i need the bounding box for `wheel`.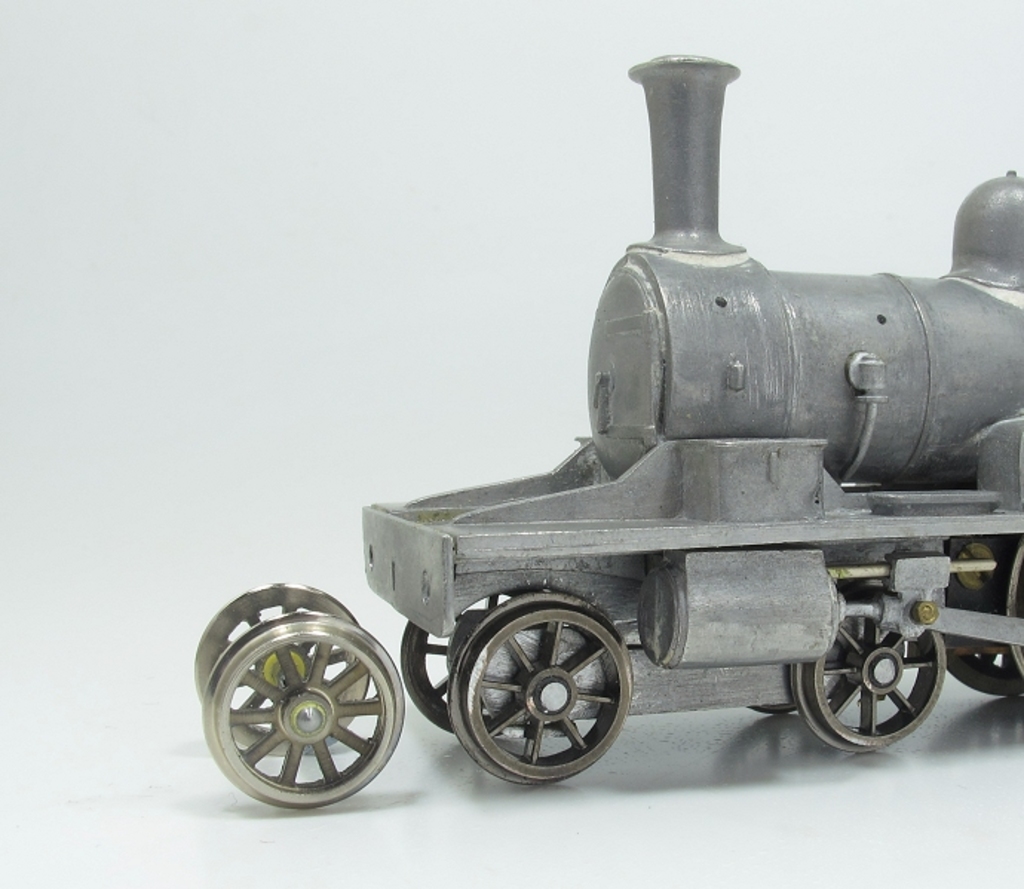
Here it is: (950,652,1023,702).
